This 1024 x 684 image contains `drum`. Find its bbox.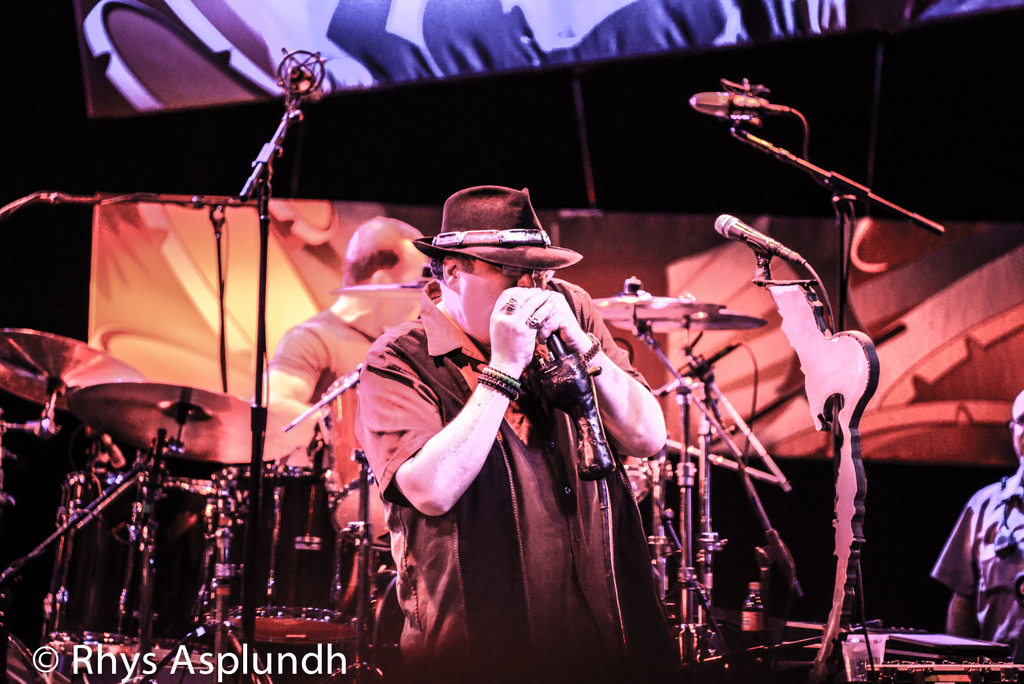
[121,477,232,652].
